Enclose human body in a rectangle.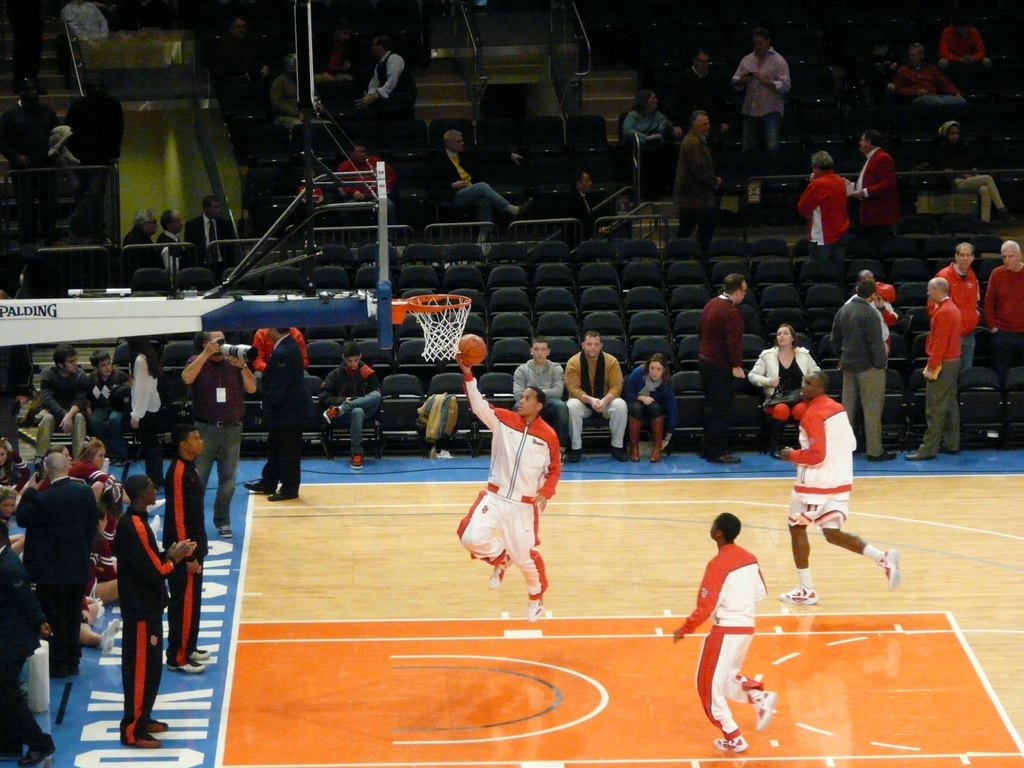
crop(1, 340, 35, 447).
